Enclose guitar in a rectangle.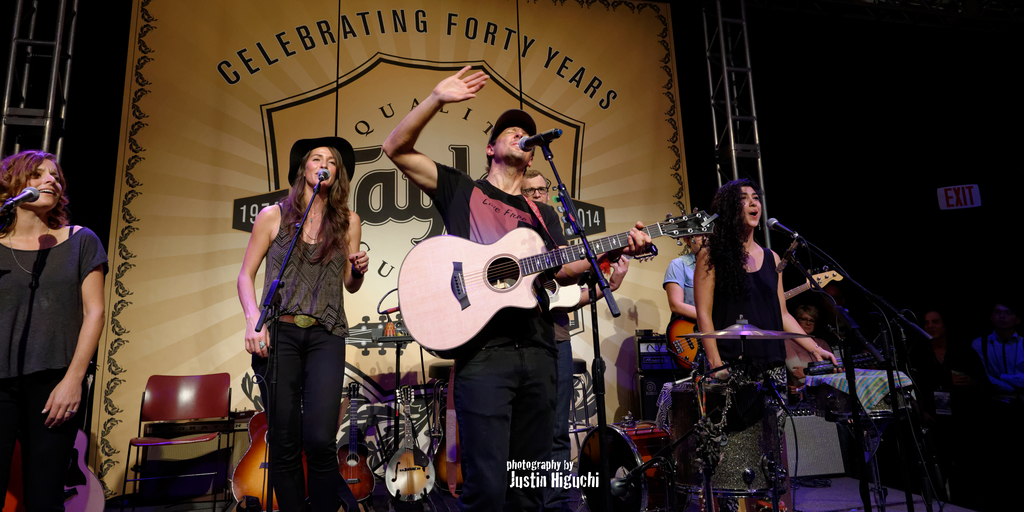
select_region(383, 381, 434, 502).
